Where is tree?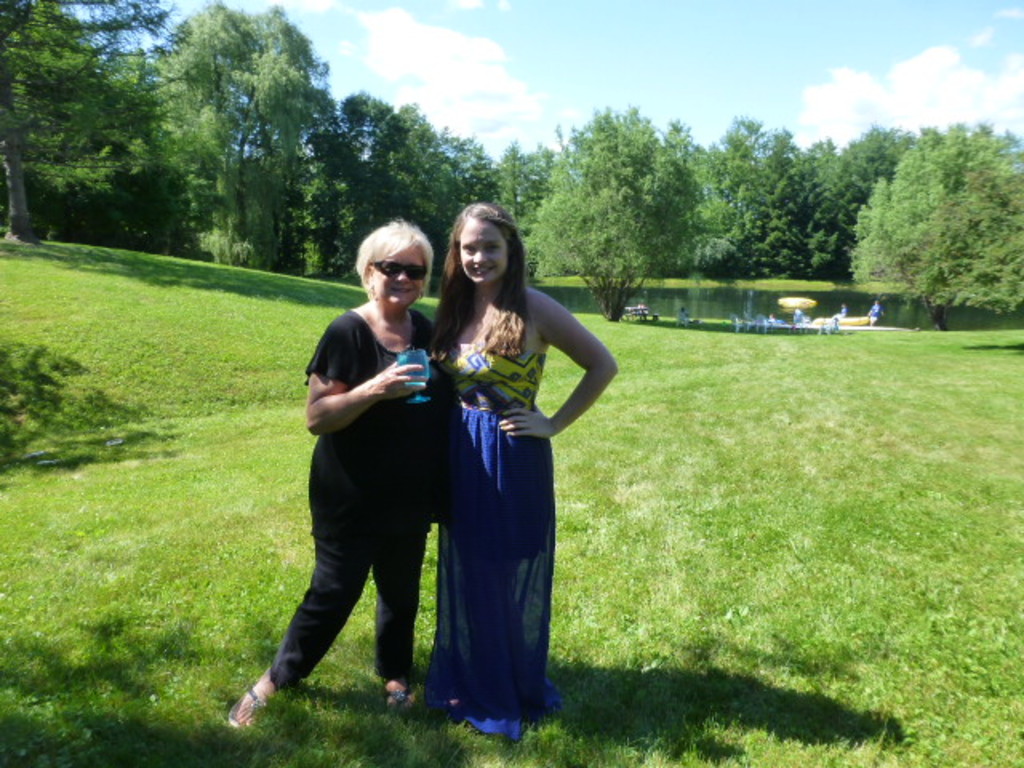
Rect(133, 26, 344, 242).
